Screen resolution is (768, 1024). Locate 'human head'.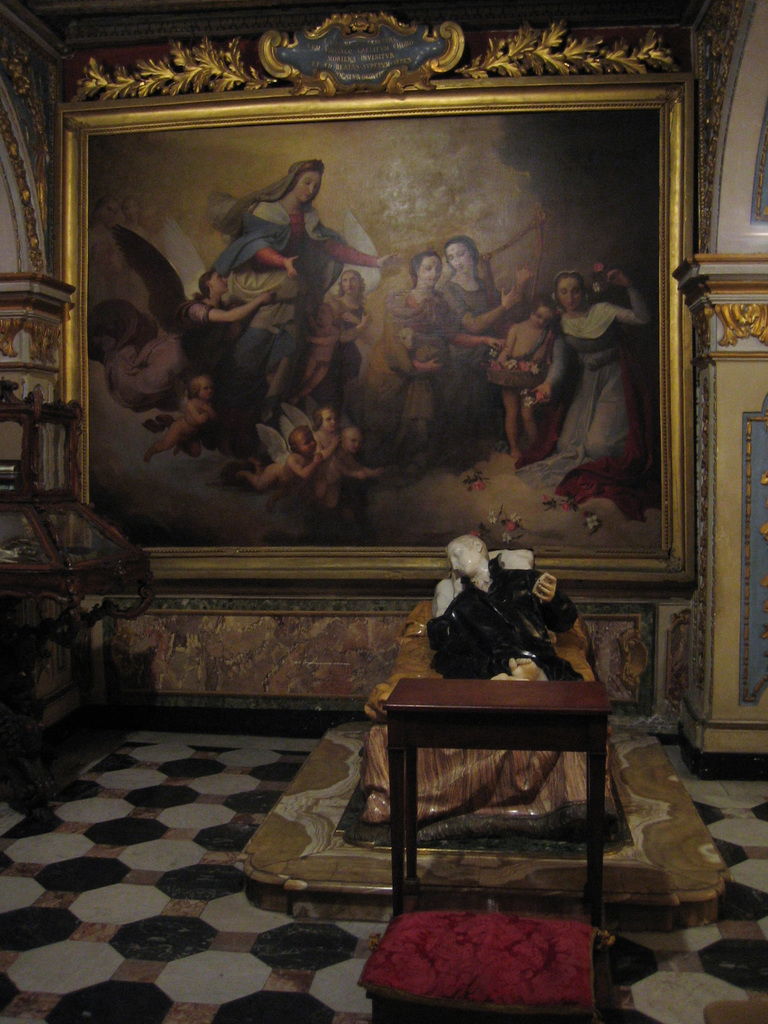
locate(191, 376, 220, 400).
